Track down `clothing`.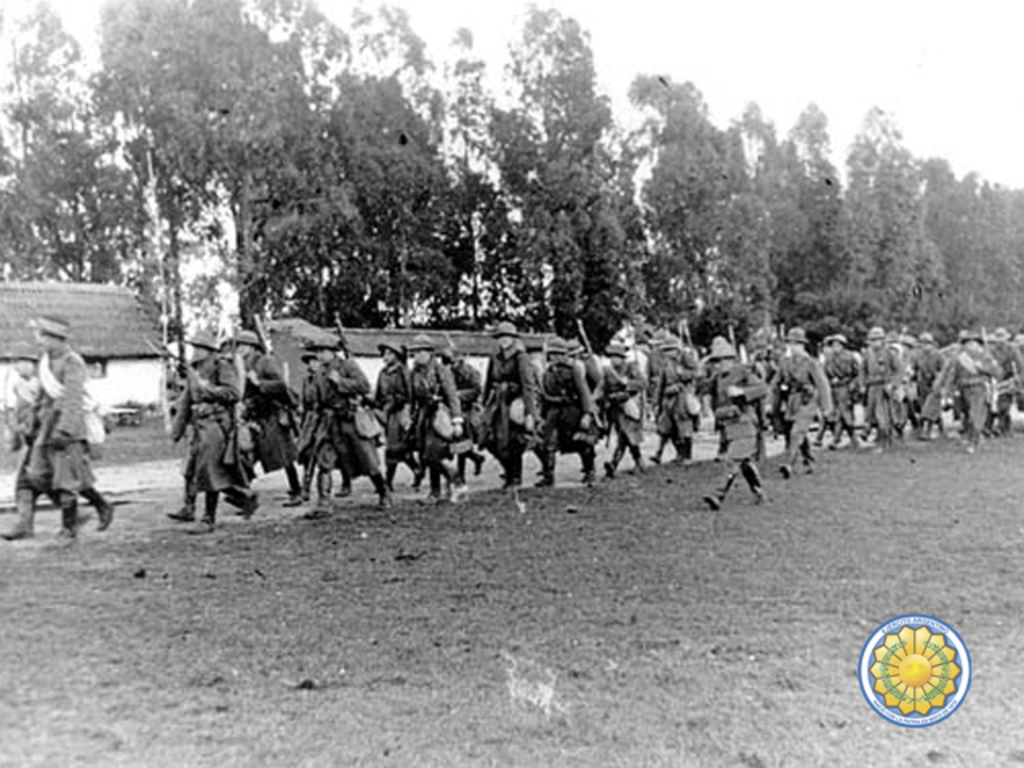
Tracked to box=[582, 344, 608, 424].
